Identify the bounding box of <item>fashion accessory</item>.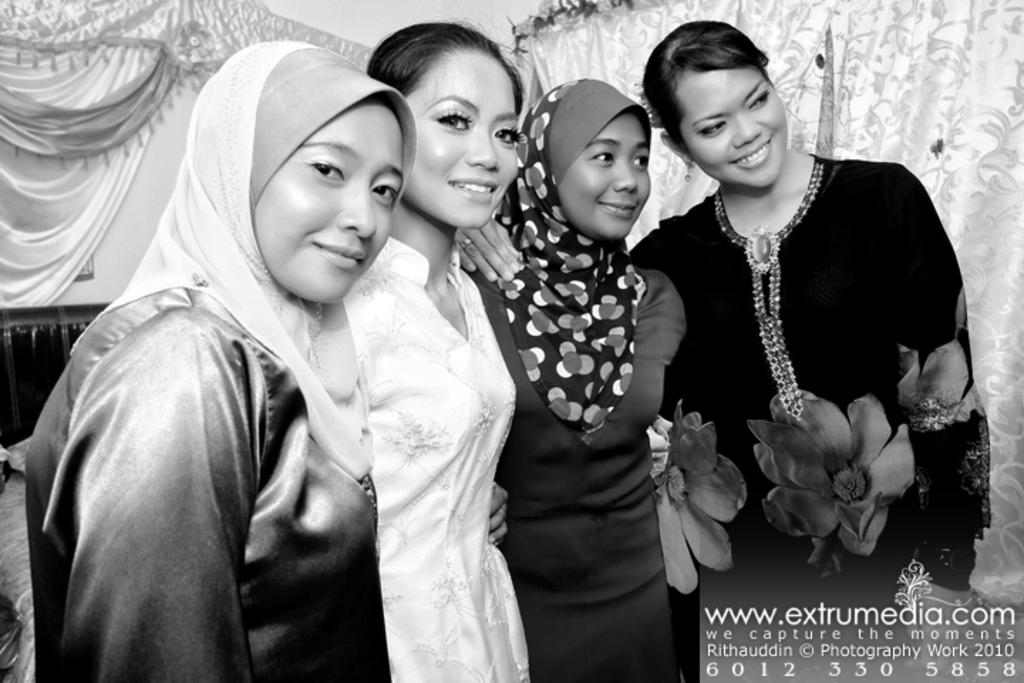
box=[681, 161, 694, 189].
